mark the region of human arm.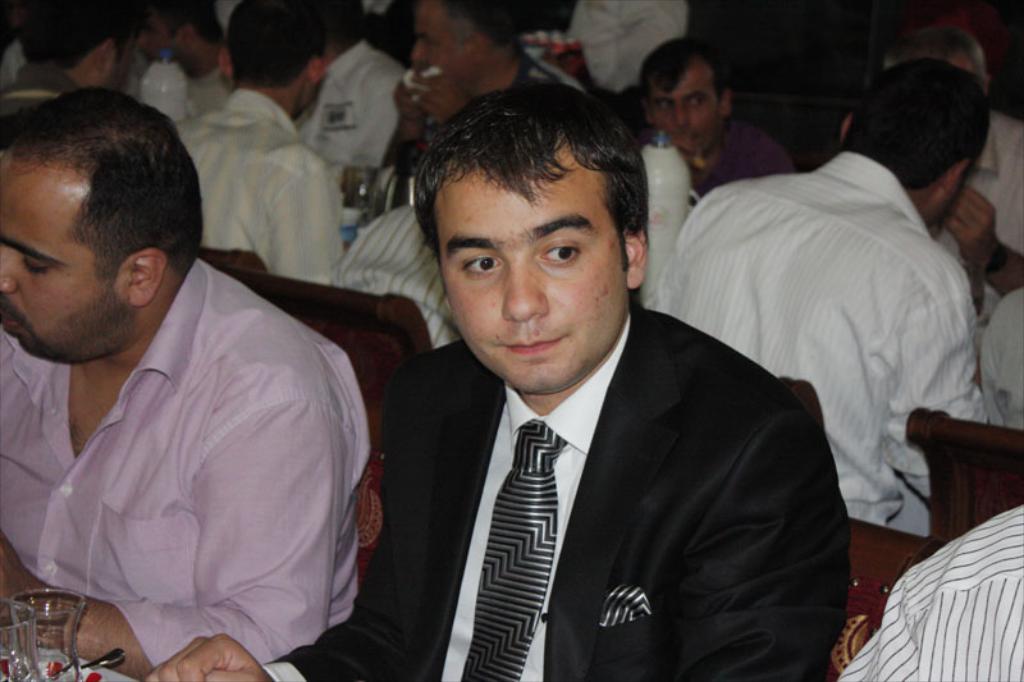
Region: [x1=198, y1=65, x2=248, y2=114].
